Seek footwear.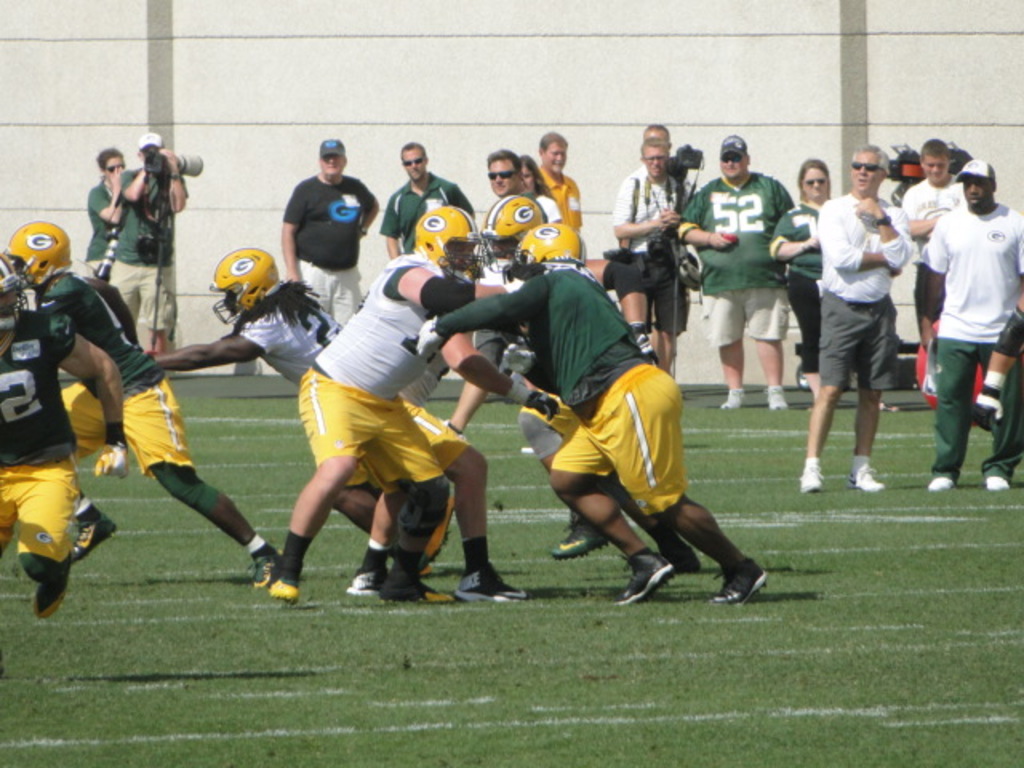
x1=766 y1=387 x2=784 y2=413.
